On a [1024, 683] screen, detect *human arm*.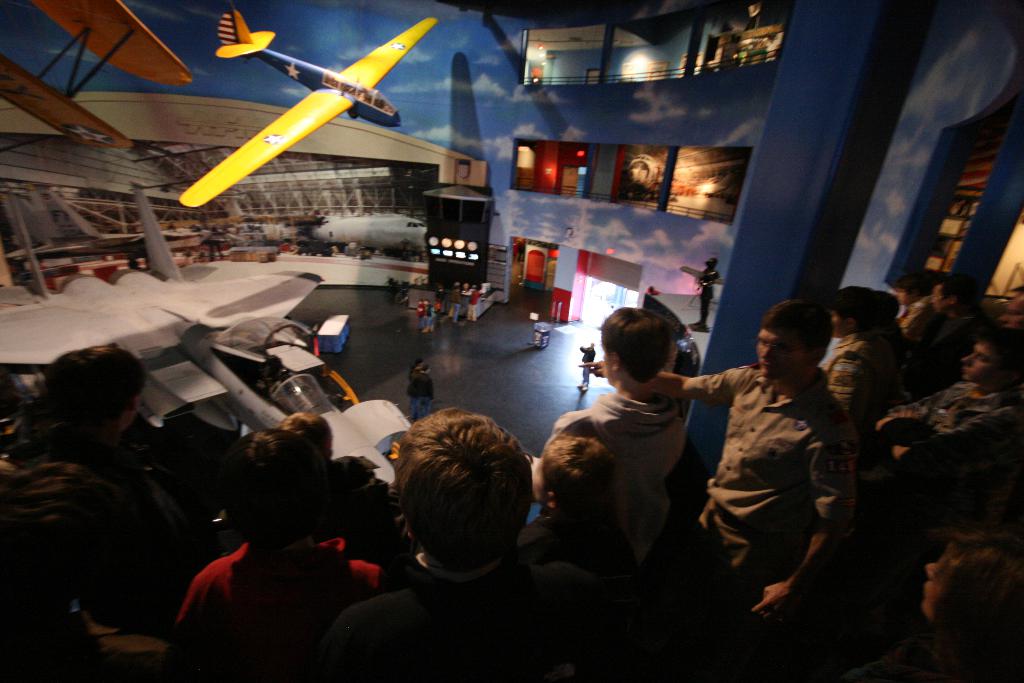
[580,359,745,407].
